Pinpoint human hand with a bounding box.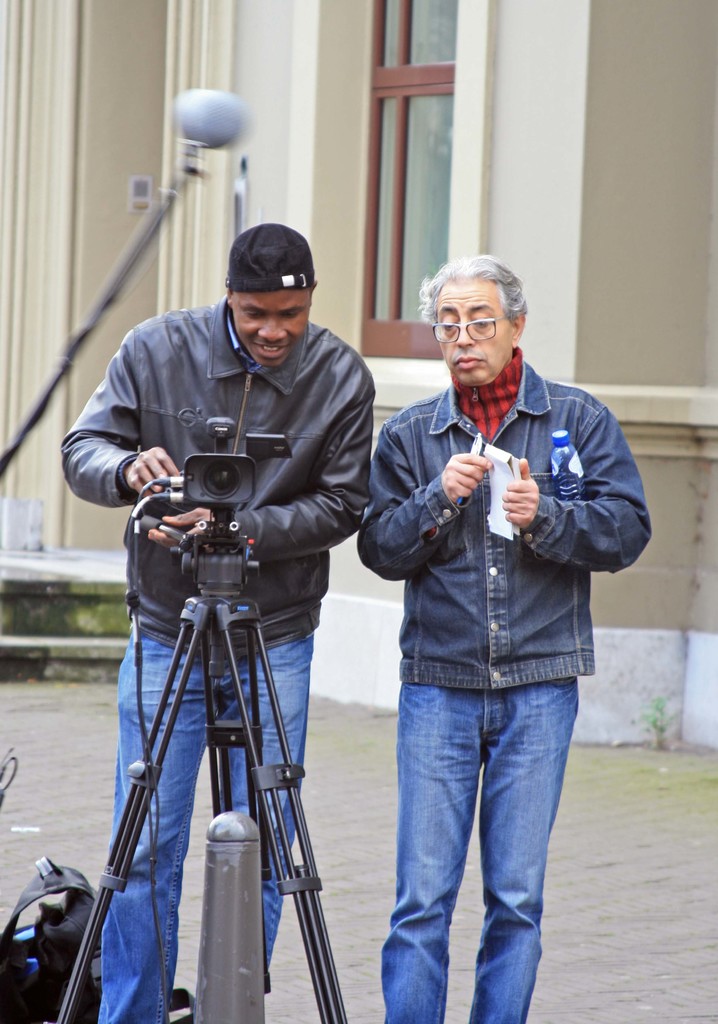
<region>147, 503, 213, 550</region>.
